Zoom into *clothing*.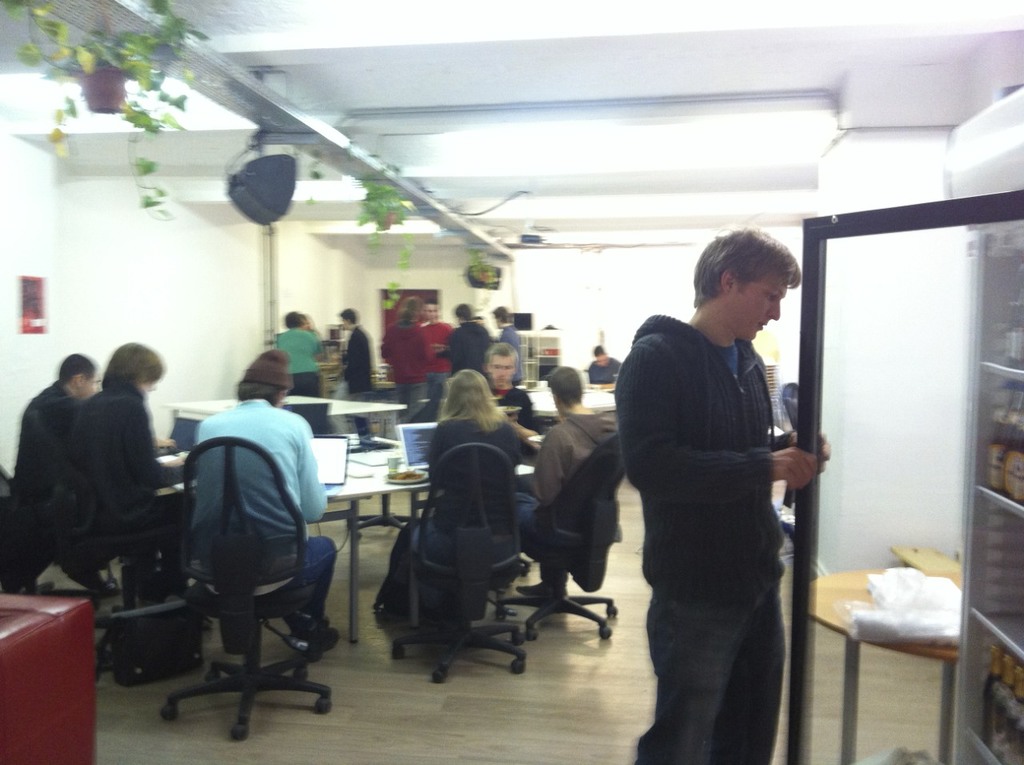
Zoom target: rect(379, 318, 425, 423).
